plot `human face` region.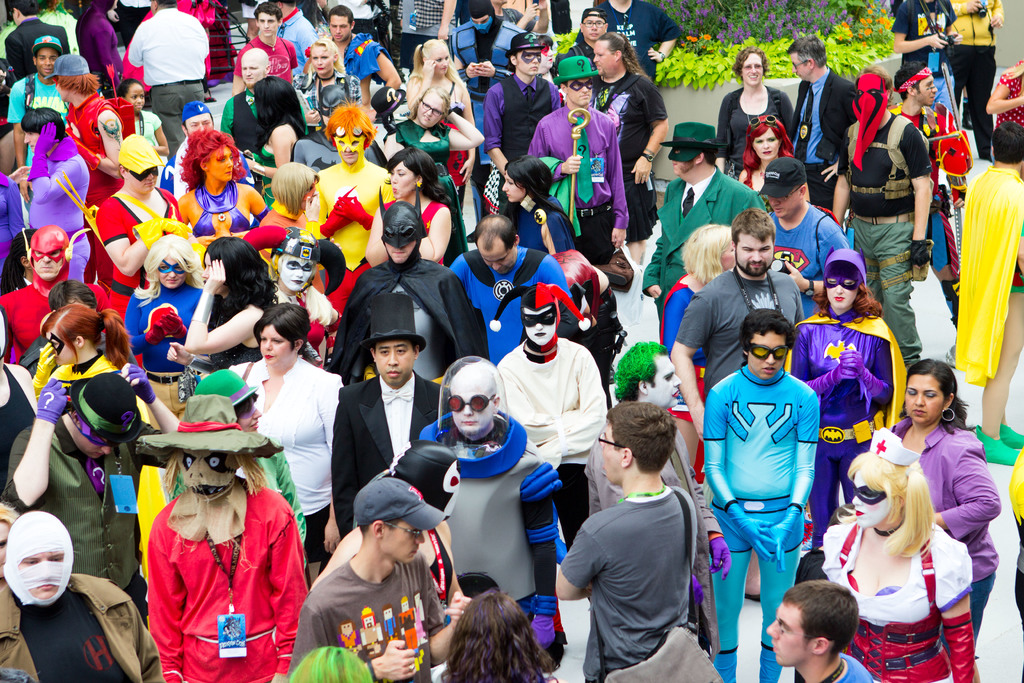
Plotted at (47,331,85,359).
